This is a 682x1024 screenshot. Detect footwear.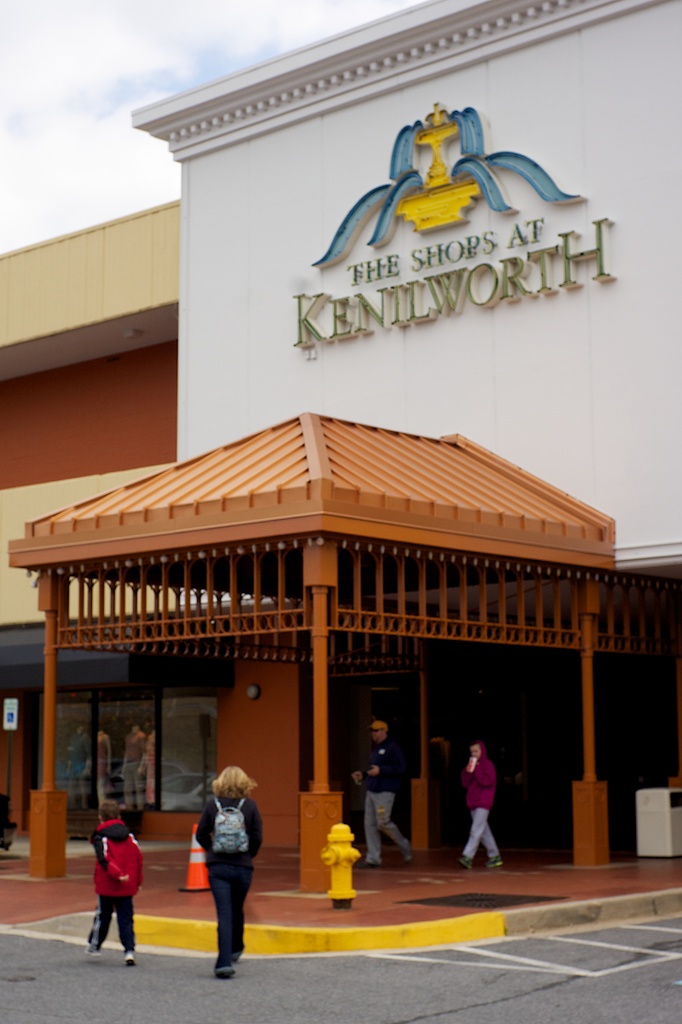
region(124, 949, 136, 965).
